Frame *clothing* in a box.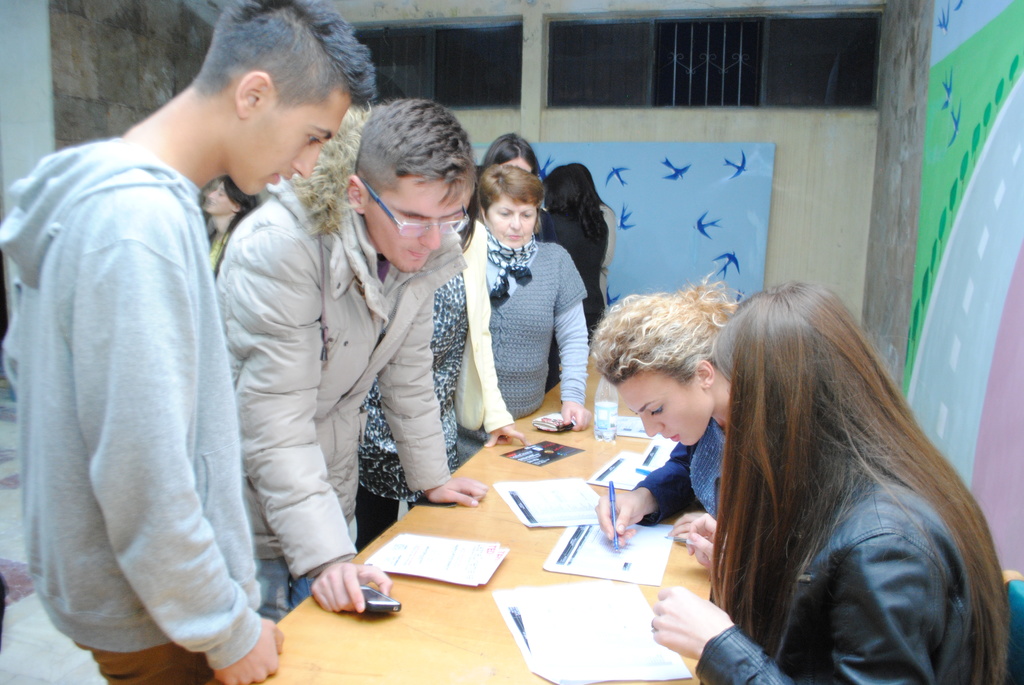
[x1=631, y1=417, x2=728, y2=531].
